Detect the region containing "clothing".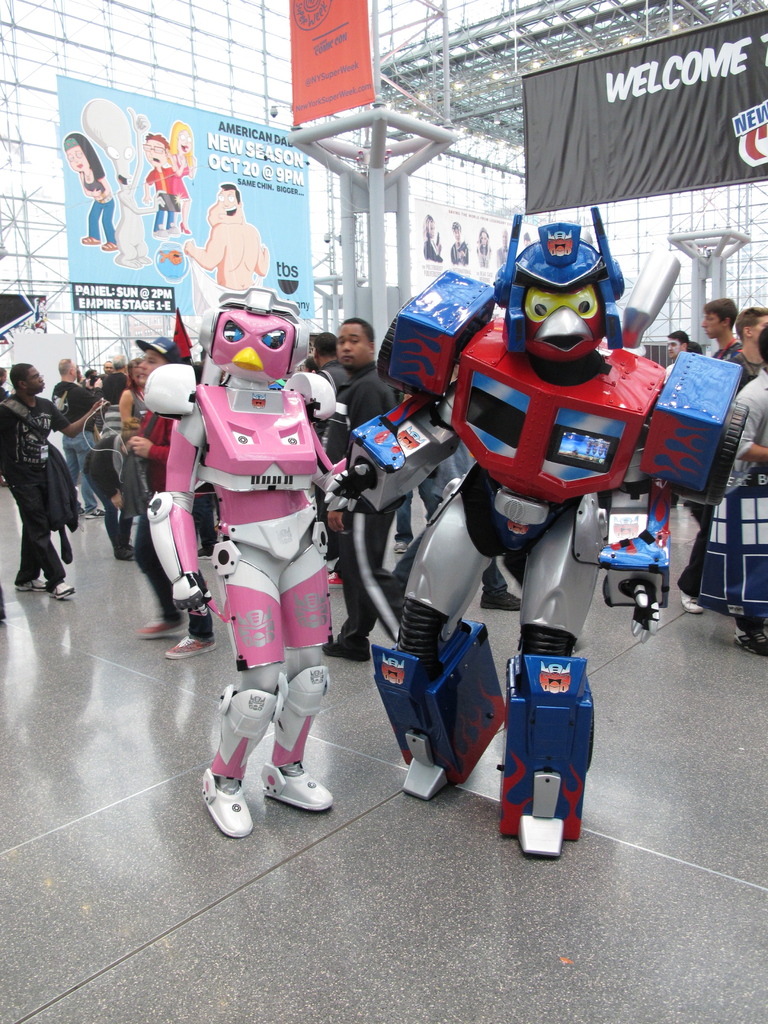
box=[0, 366, 72, 574].
